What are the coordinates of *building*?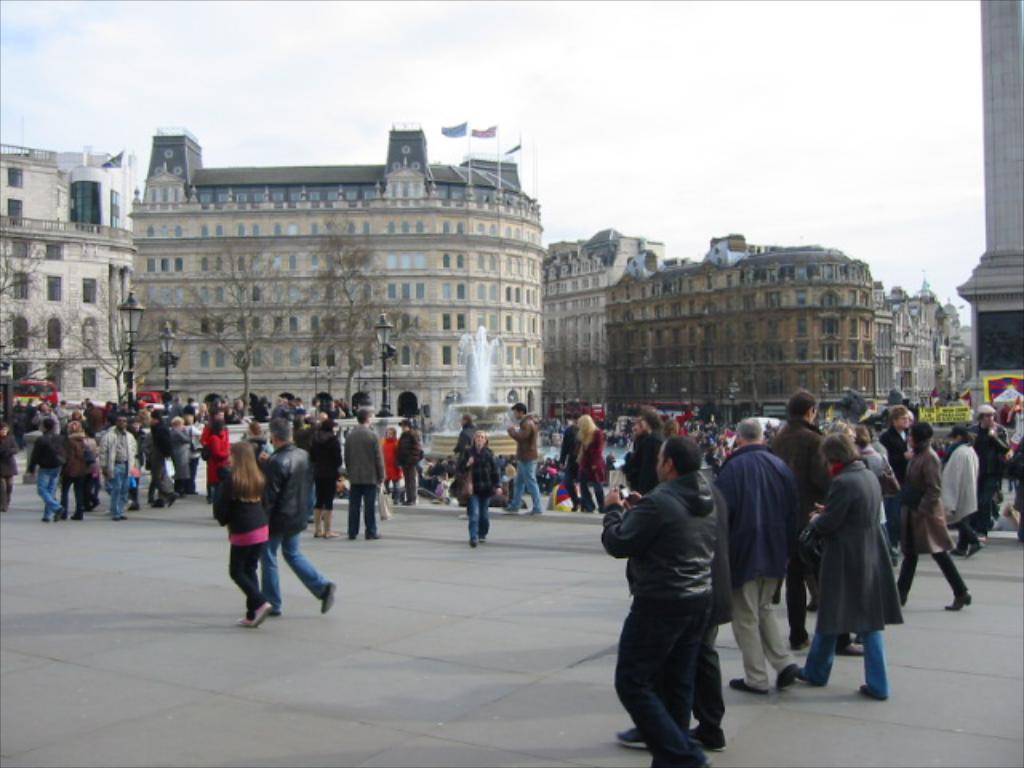
549:224:662:414.
